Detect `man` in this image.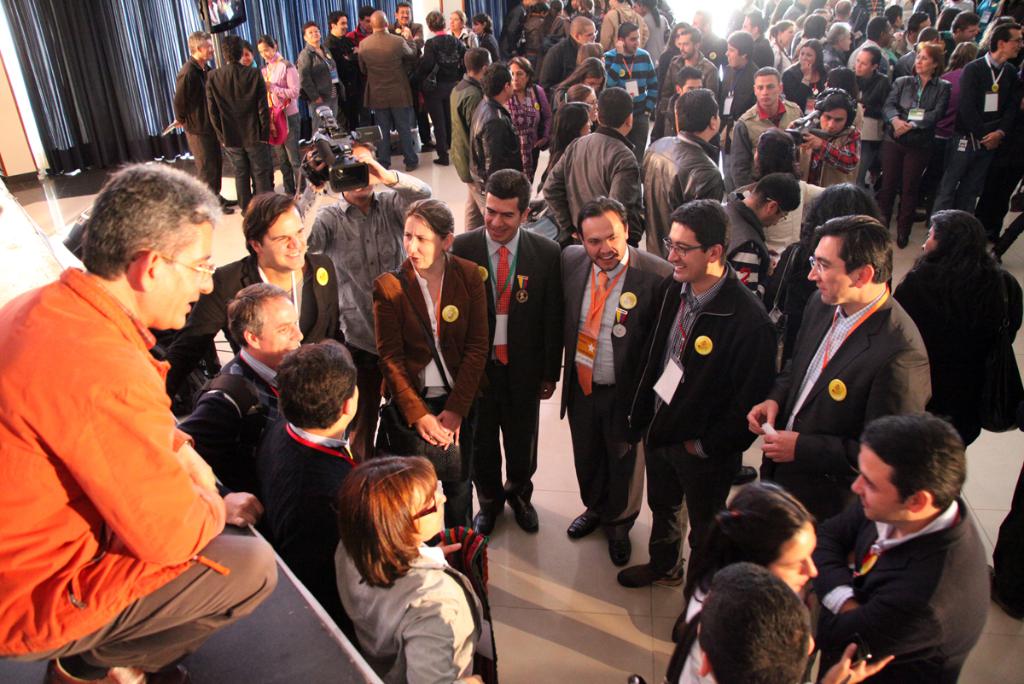
Detection: {"left": 729, "top": 64, "right": 806, "bottom": 190}.
